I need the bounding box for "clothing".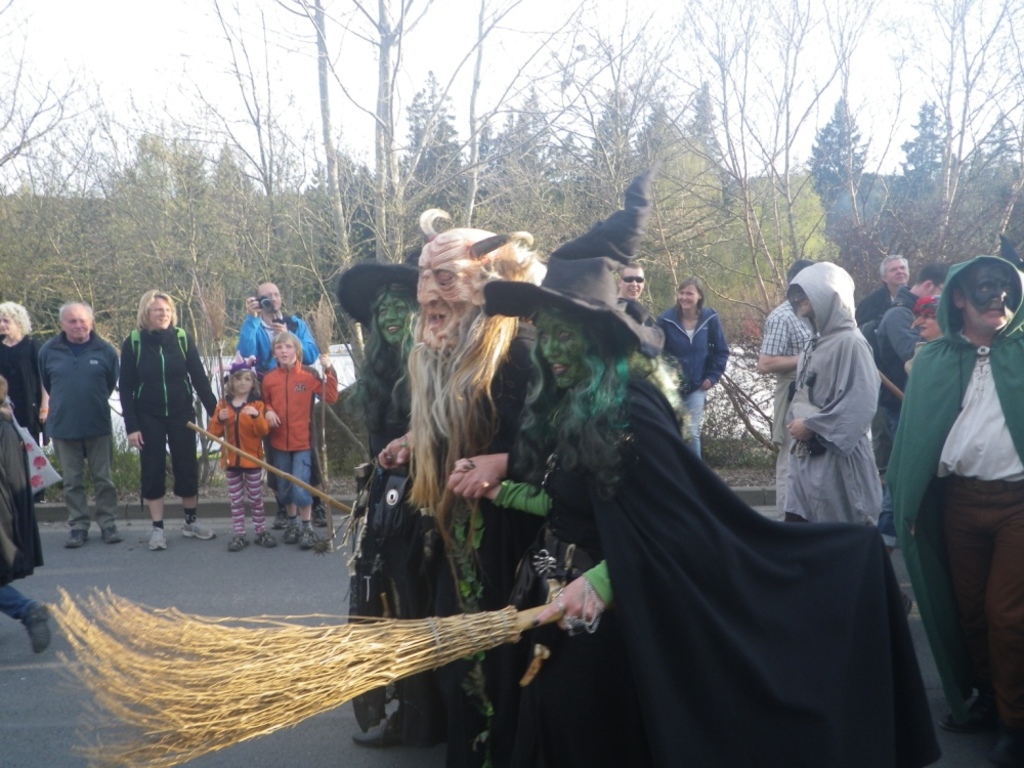
Here it is: 265/366/331/503.
